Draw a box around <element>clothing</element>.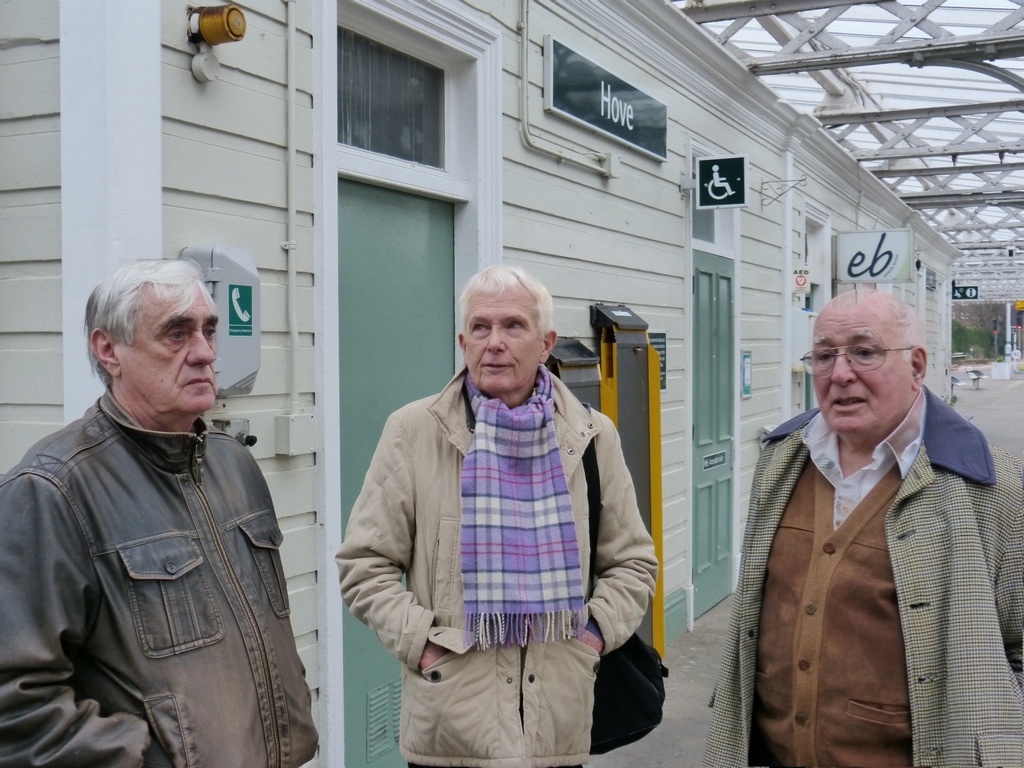
701/390/1023/767.
